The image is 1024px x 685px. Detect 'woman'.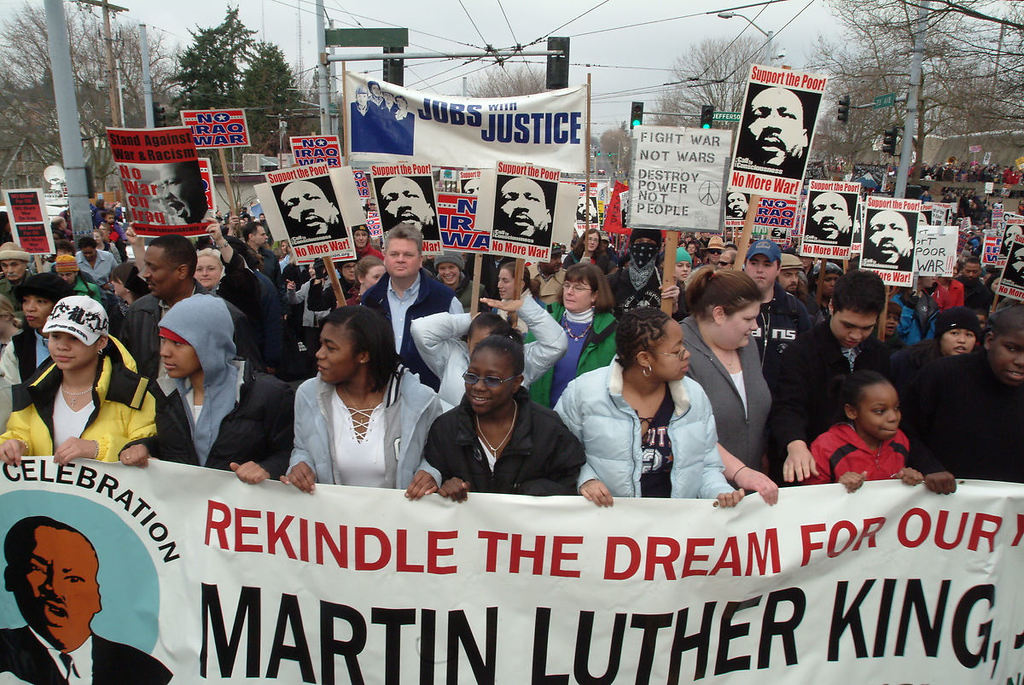
Detection: region(568, 223, 611, 269).
